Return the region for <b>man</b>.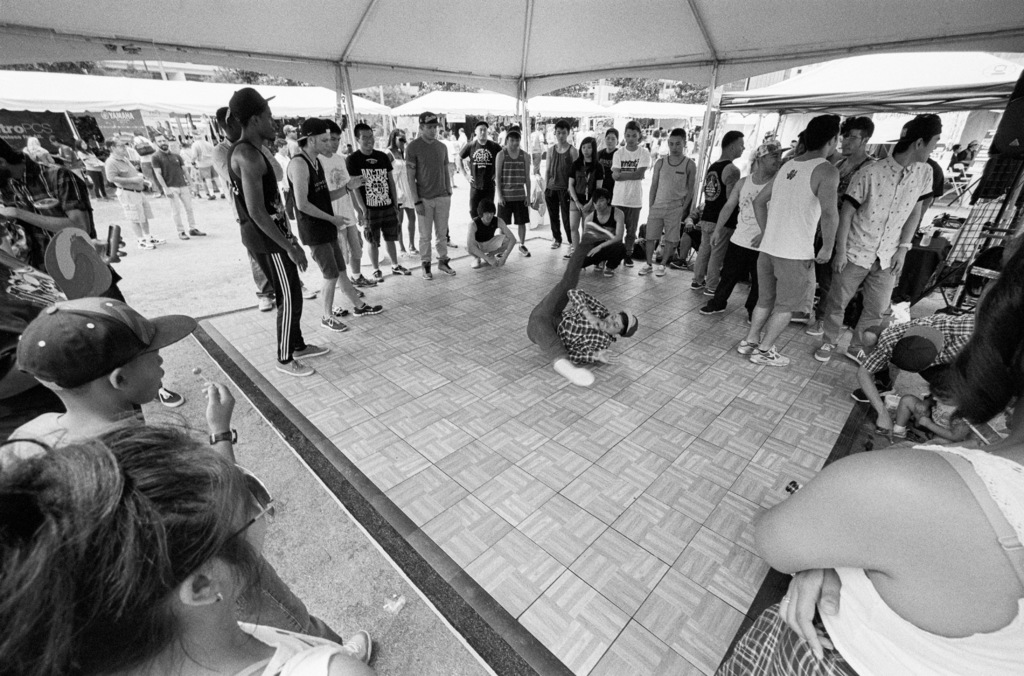
[left=493, top=123, right=532, bottom=252].
